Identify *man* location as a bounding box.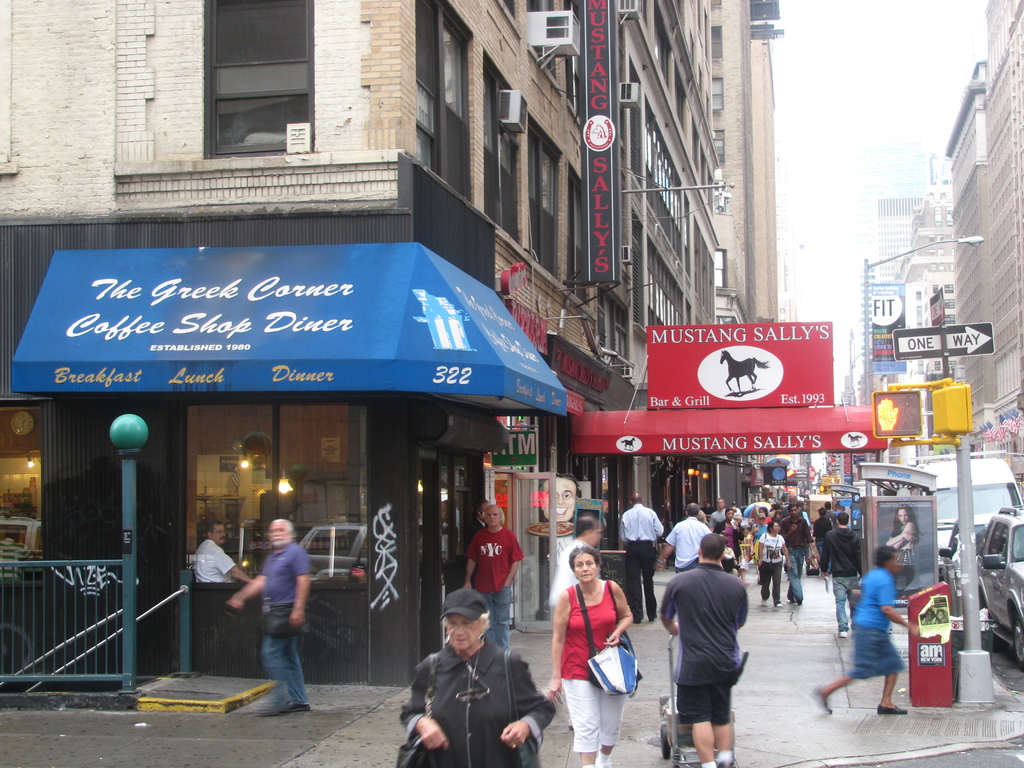
(659, 529, 744, 767).
